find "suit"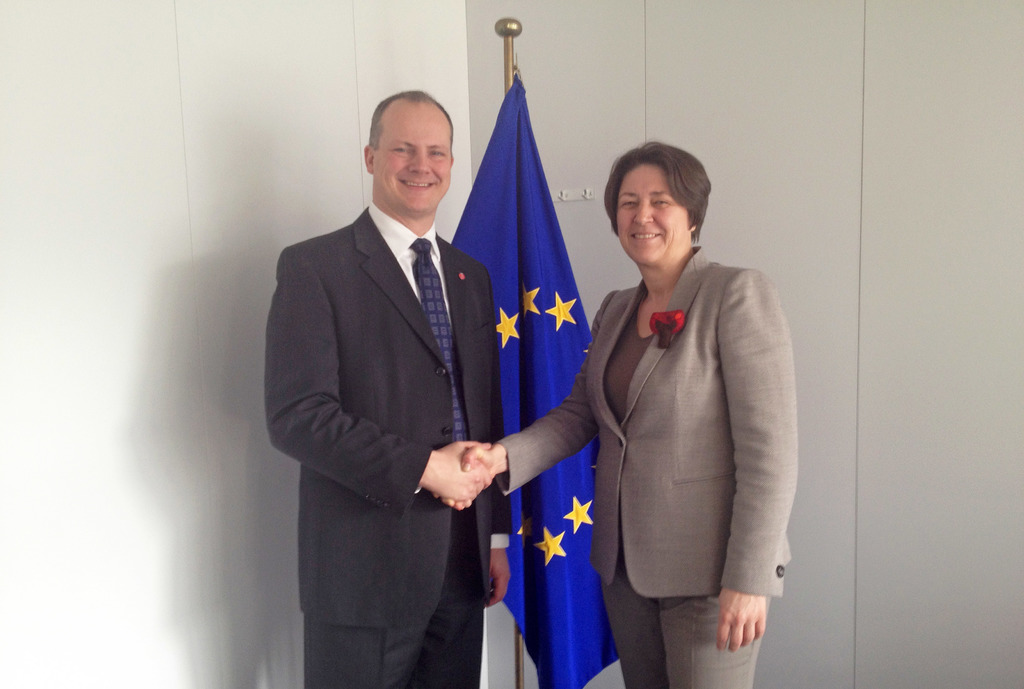
region(497, 242, 796, 688)
